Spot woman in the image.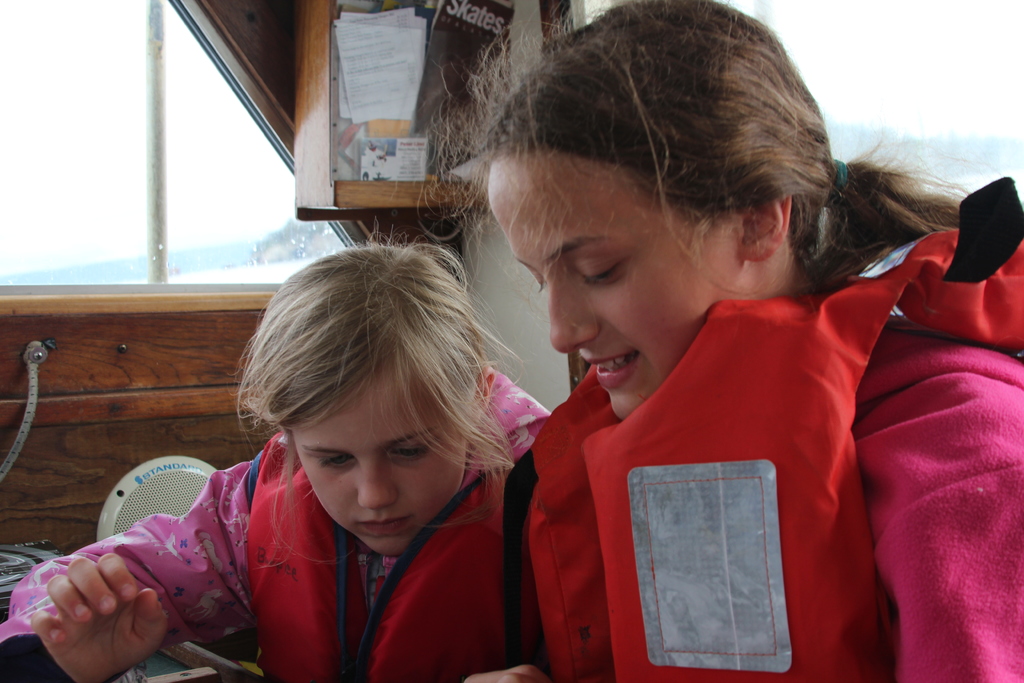
woman found at l=401, t=24, r=1008, b=675.
